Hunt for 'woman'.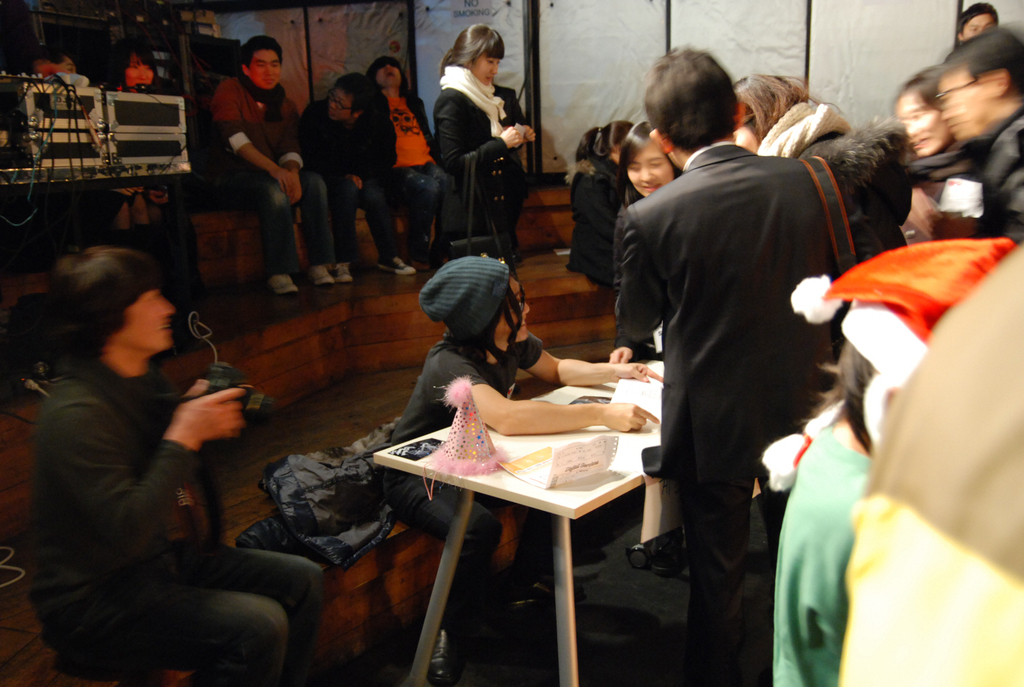
Hunted down at (607,122,671,360).
